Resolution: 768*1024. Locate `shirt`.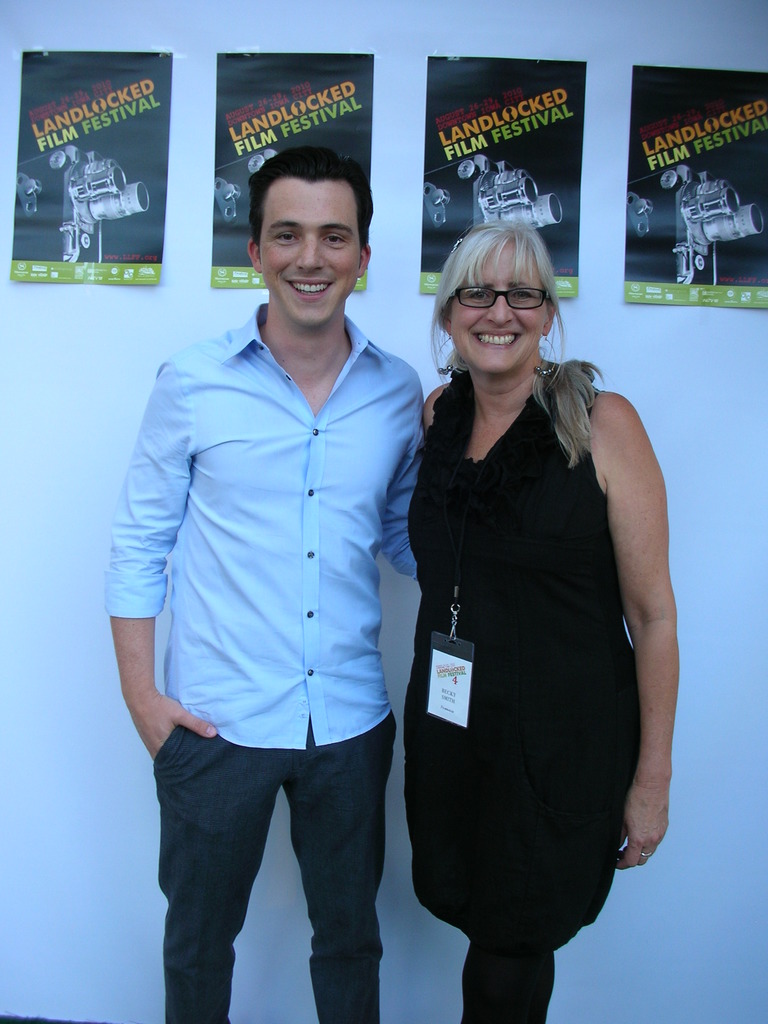
Rect(105, 298, 427, 755).
